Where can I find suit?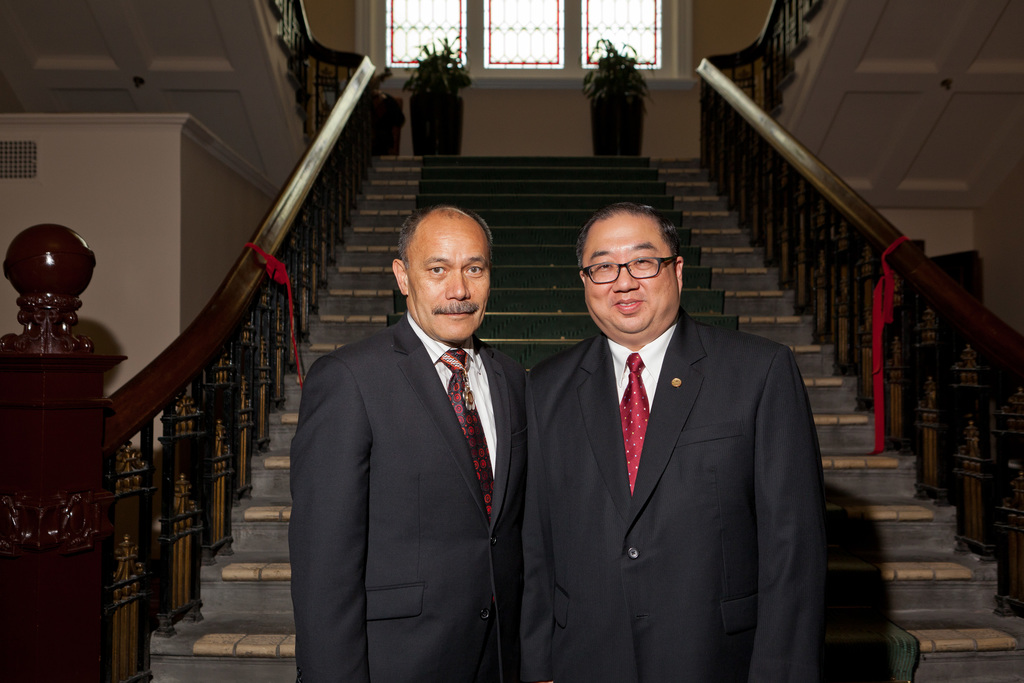
You can find it at 523/206/839/671.
